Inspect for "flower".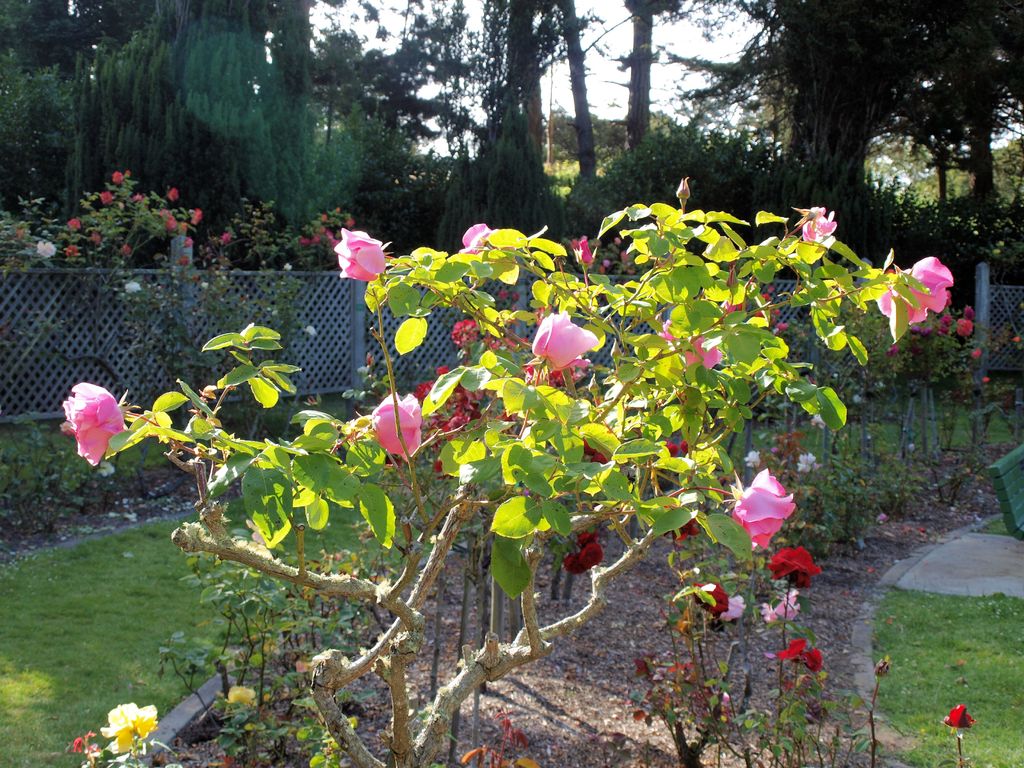
Inspection: rect(166, 216, 173, 234).
